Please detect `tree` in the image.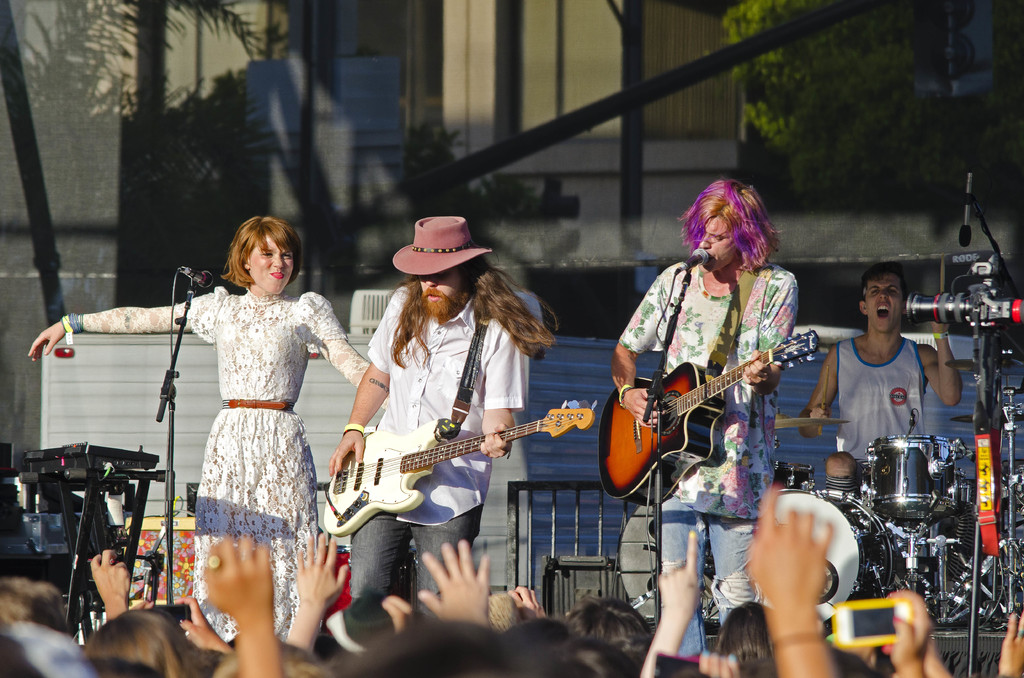
region(719, 0, 1023, 189).
